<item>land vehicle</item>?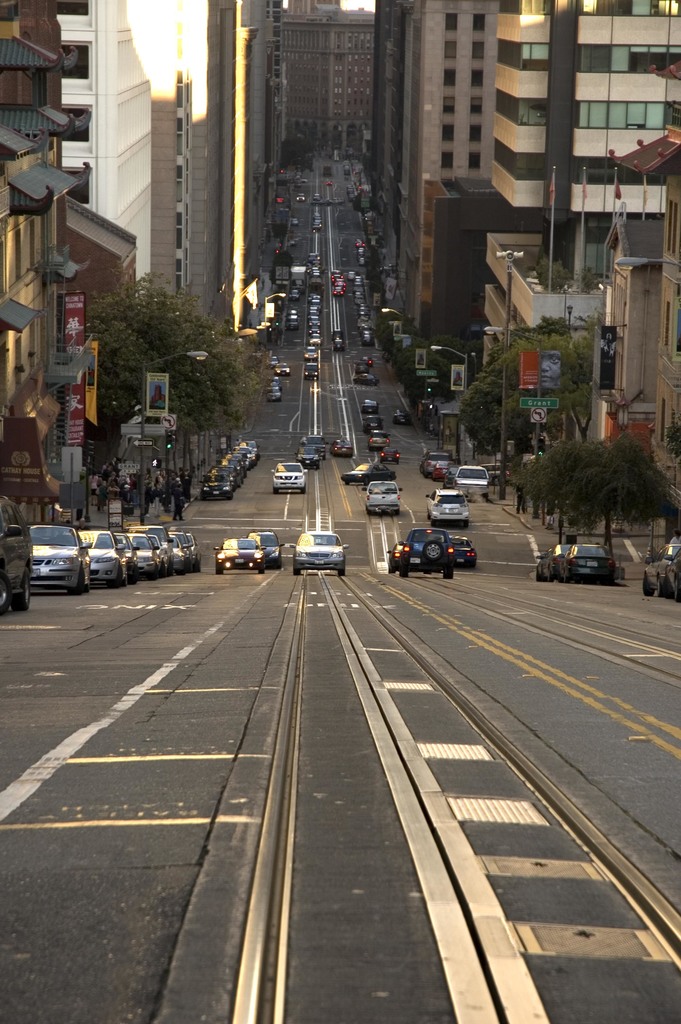
<bbox>290, 529, 350, 580</bbox>
